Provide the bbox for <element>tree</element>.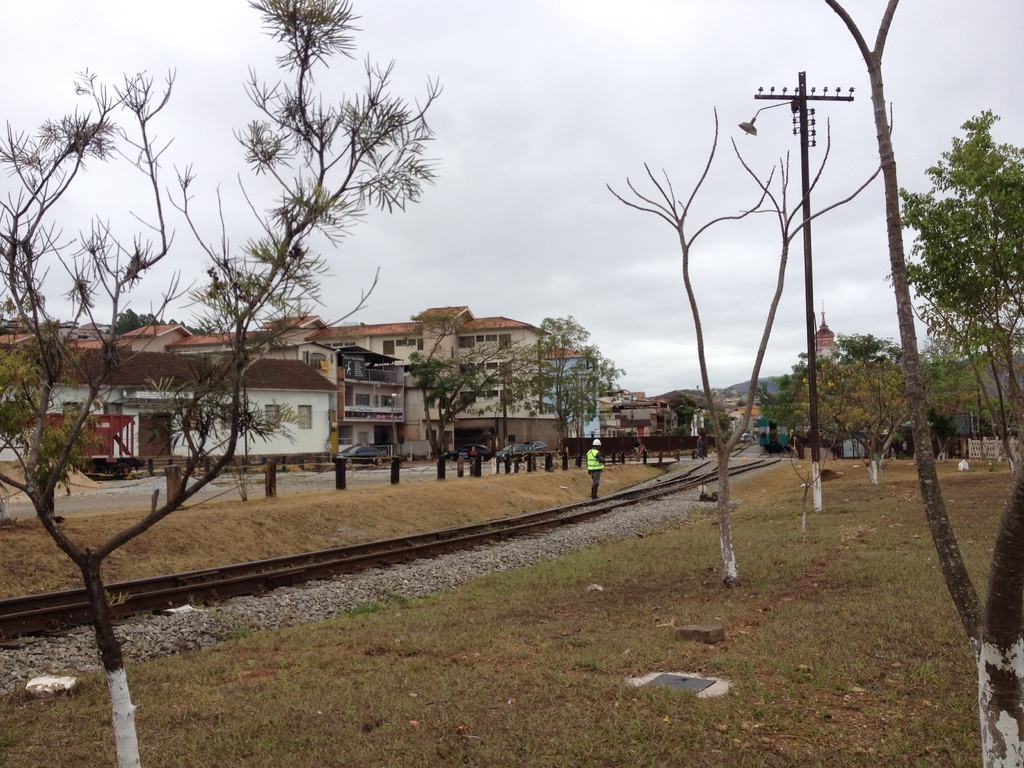
{"x1": 753, "y1": 352, "x2": 807, "y2": 458}.
